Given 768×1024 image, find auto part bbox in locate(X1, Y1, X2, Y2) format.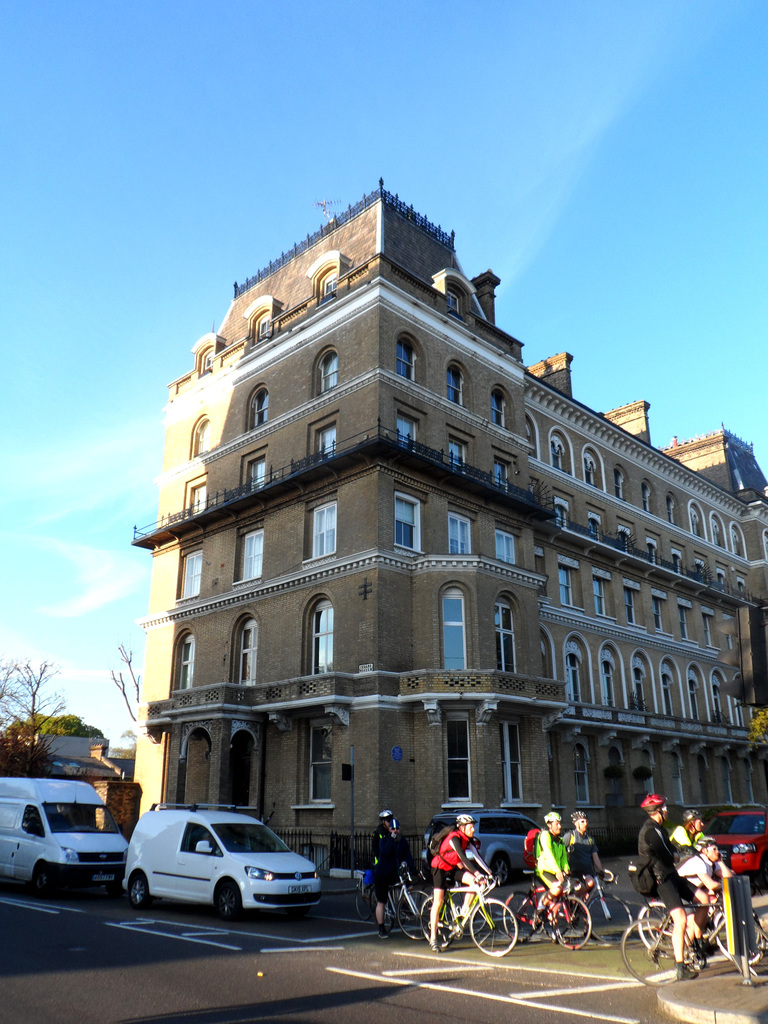
locate(215, 879, 239, 923).
